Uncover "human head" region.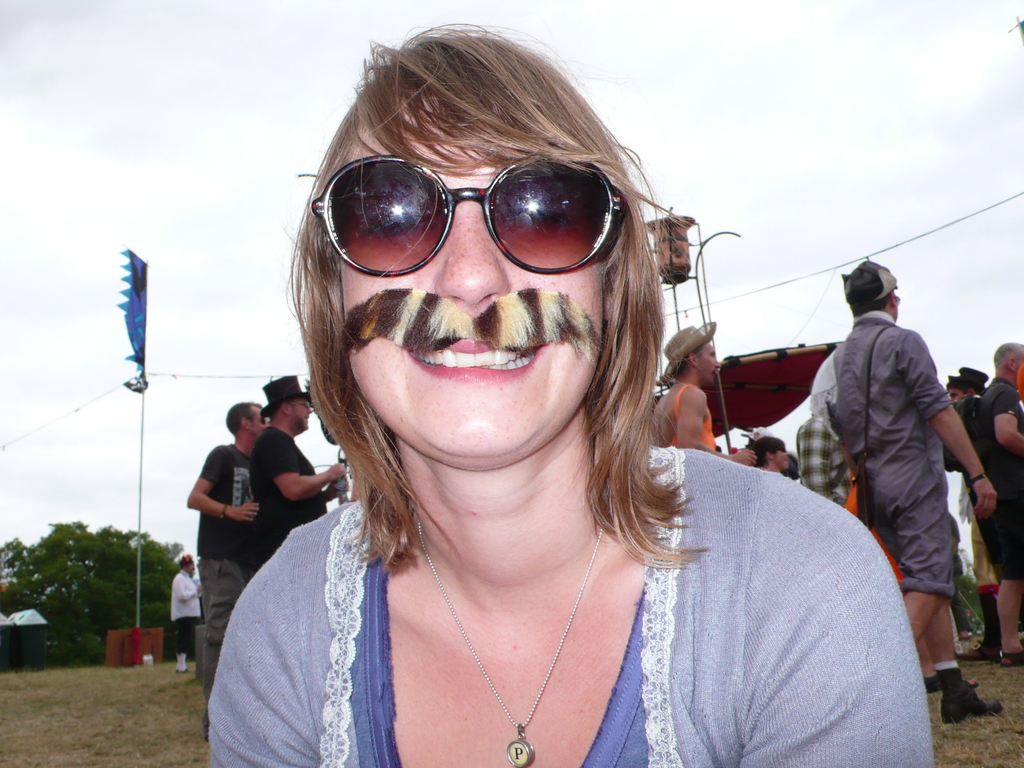
Uncovered: crop(285, 42, 673, 470).
